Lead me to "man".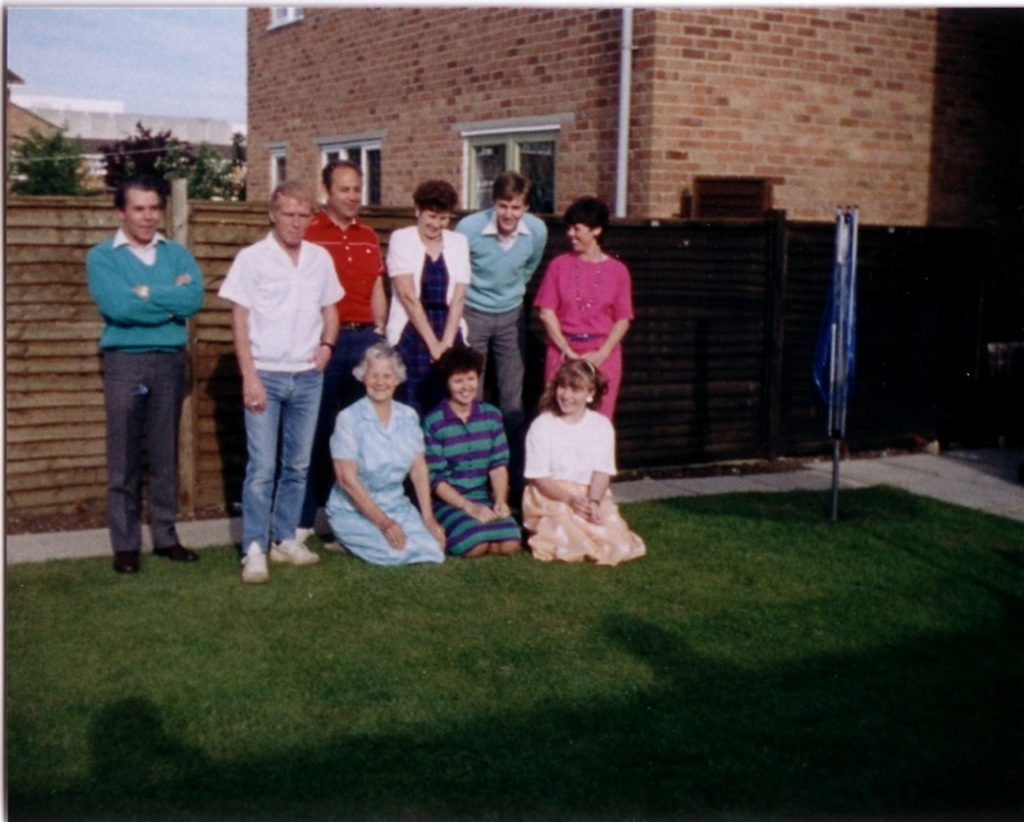
Lead to (left=207, top=174, right=342, bottom=576).
